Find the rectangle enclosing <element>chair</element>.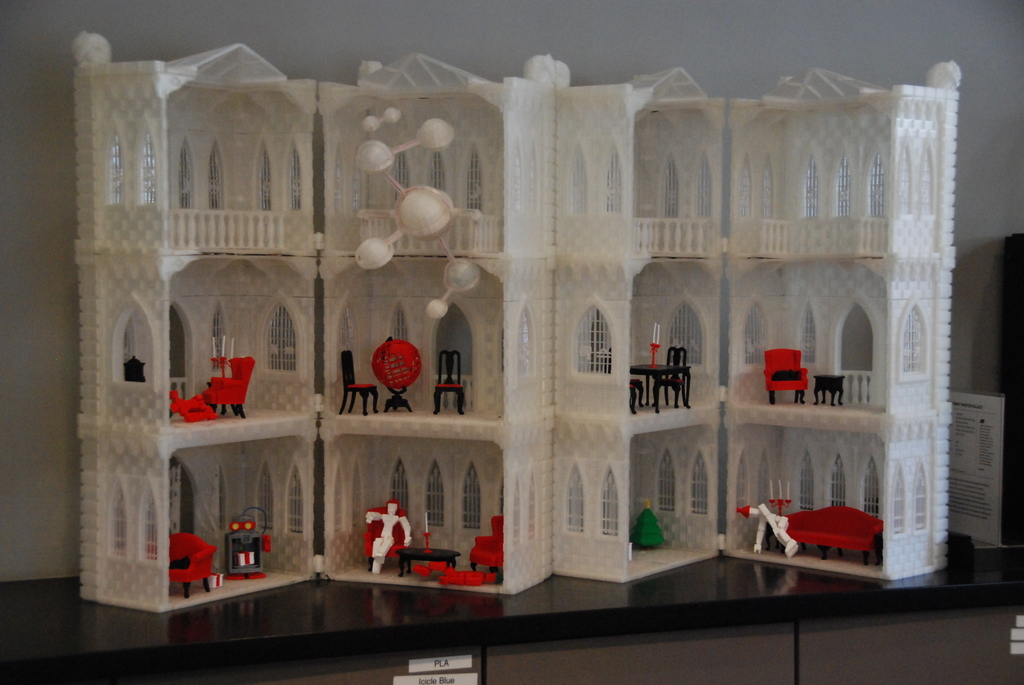
470 517 506 586.
